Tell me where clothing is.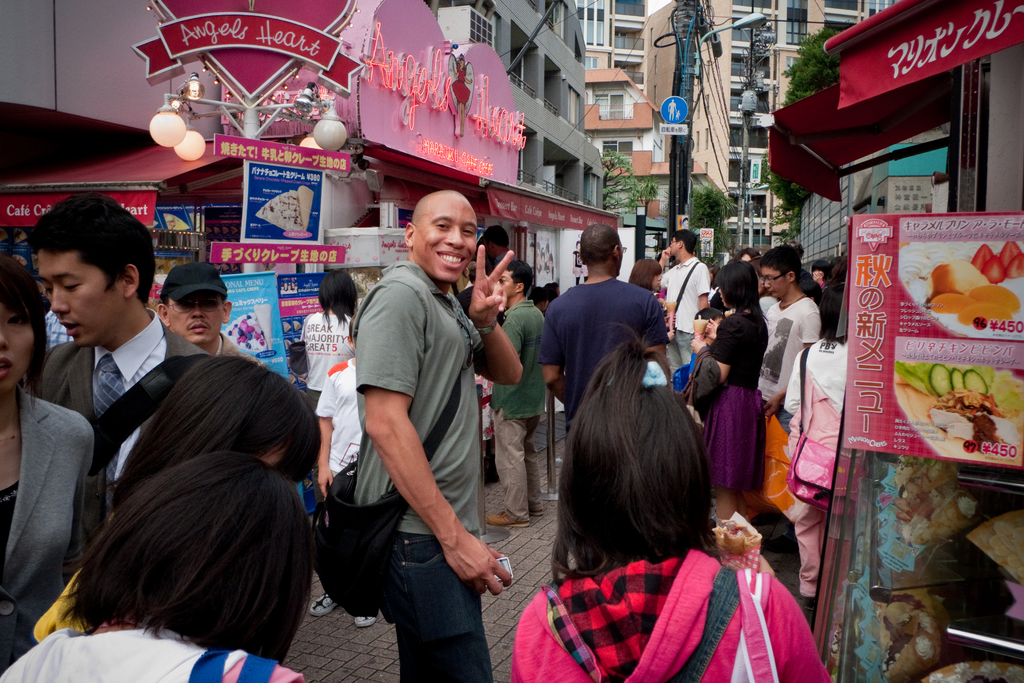
clothing is at pyautogui.locateOnScreen(349, 260, 493, 682).
